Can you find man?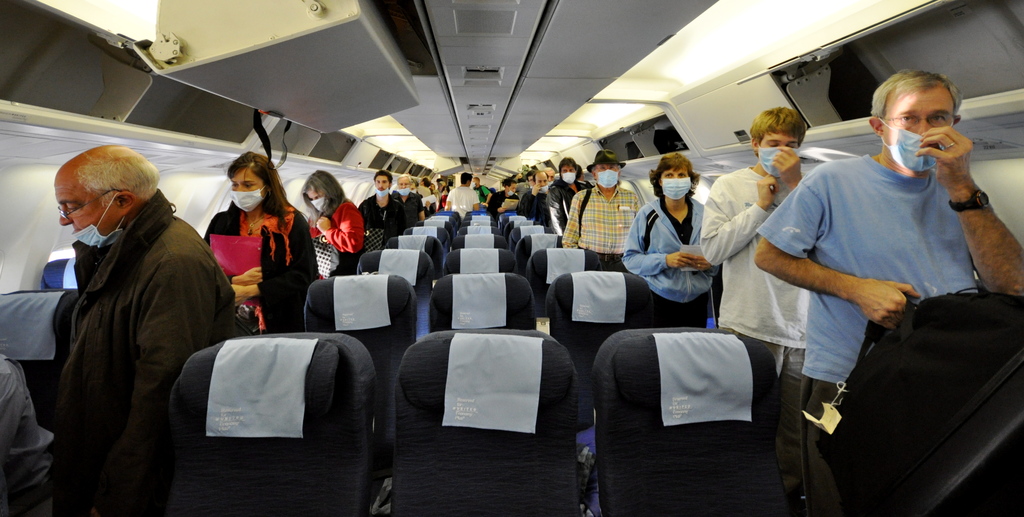
Yes, bounding box: <box>700,106,808,499</box>.
